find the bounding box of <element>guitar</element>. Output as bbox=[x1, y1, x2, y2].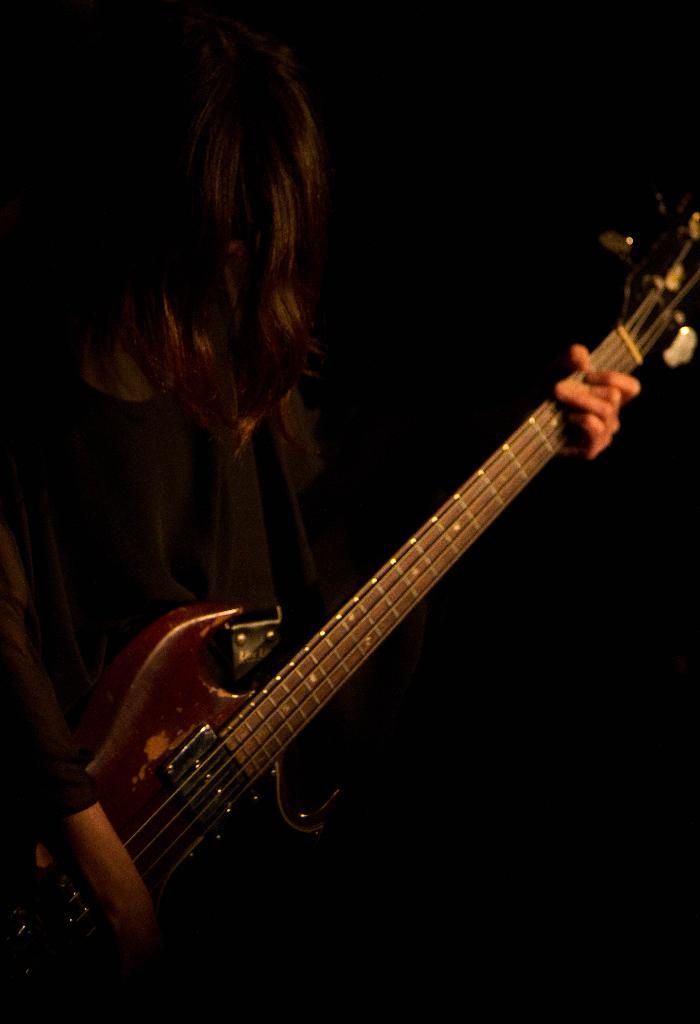
bbox=[0, 199, 699, 1021].
